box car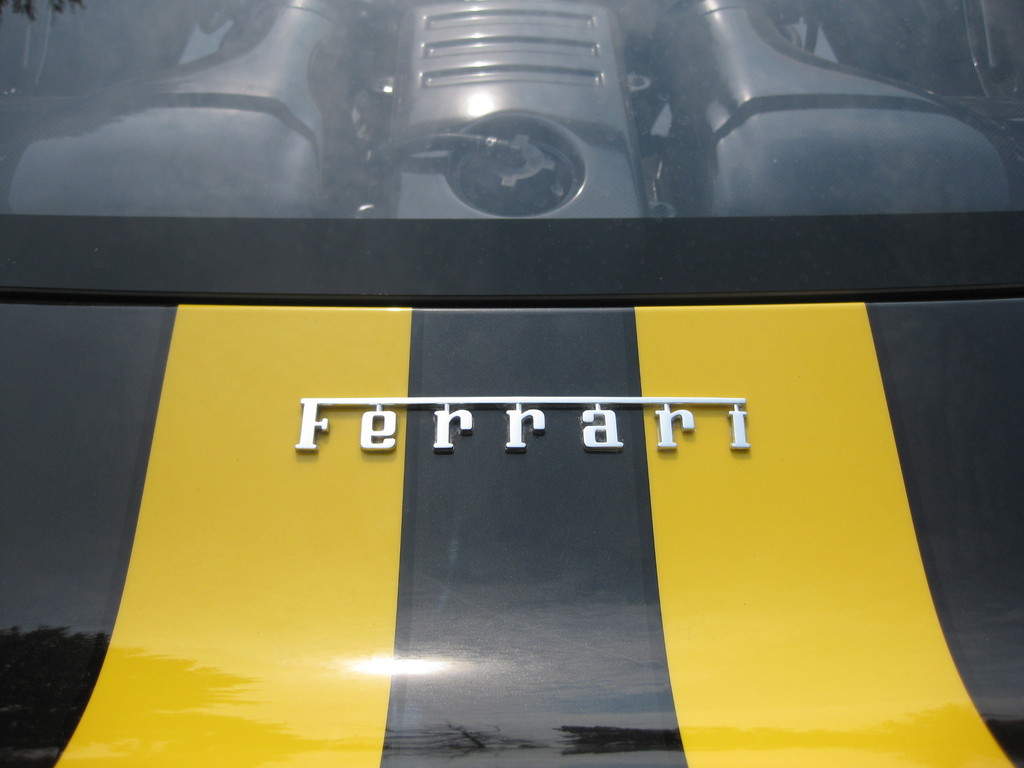
4,0,1023,767
